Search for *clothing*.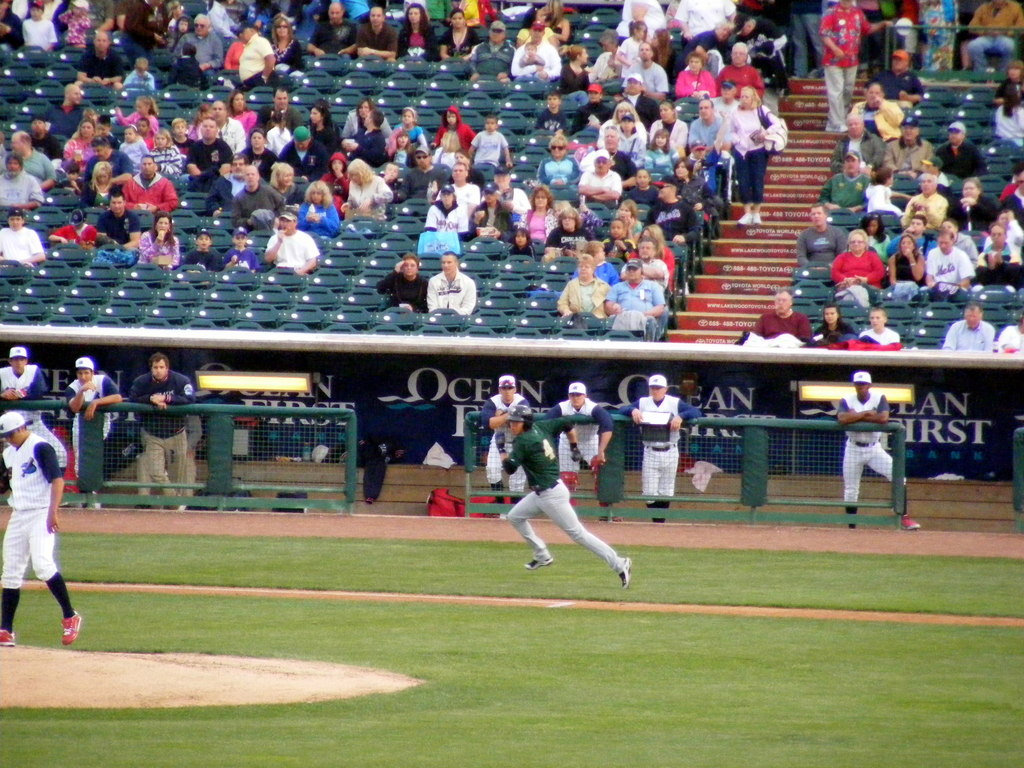
Found at [783, 0, 827, 80].
